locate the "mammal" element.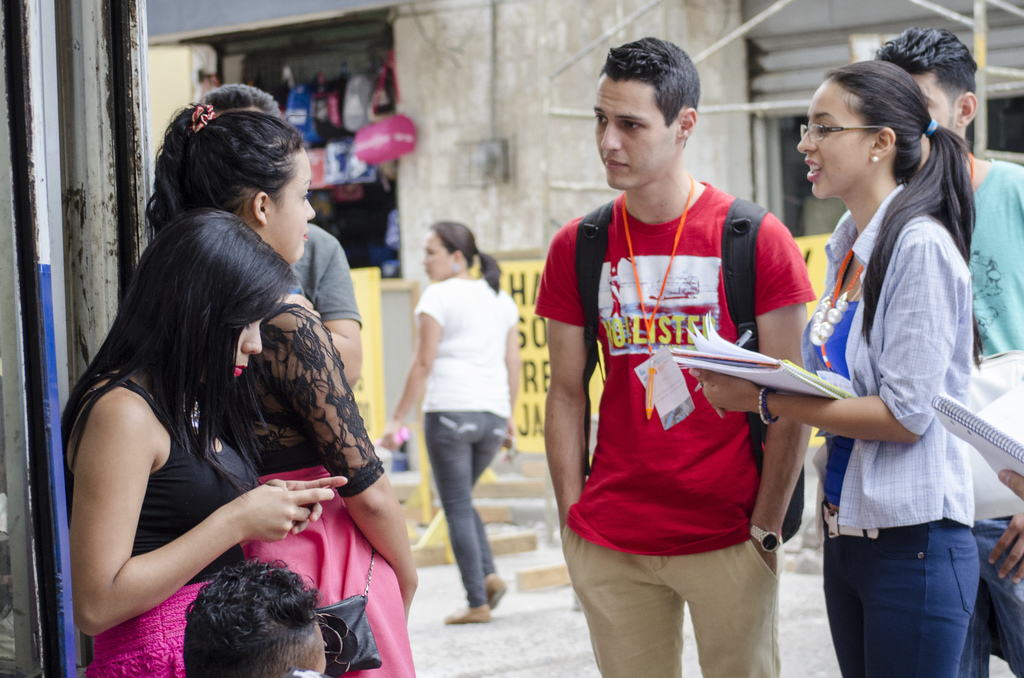
Element bbox: pyautogui.locateOnScreen(59, 206, 348, 677).
